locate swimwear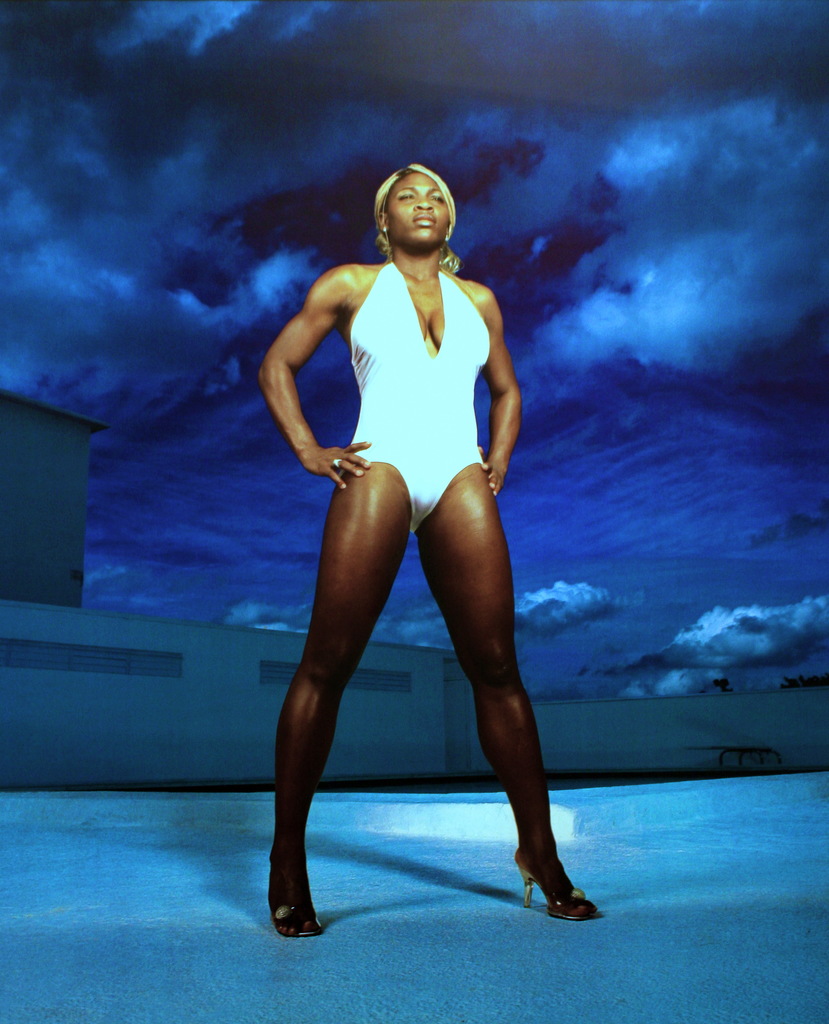
337:255:490:523
